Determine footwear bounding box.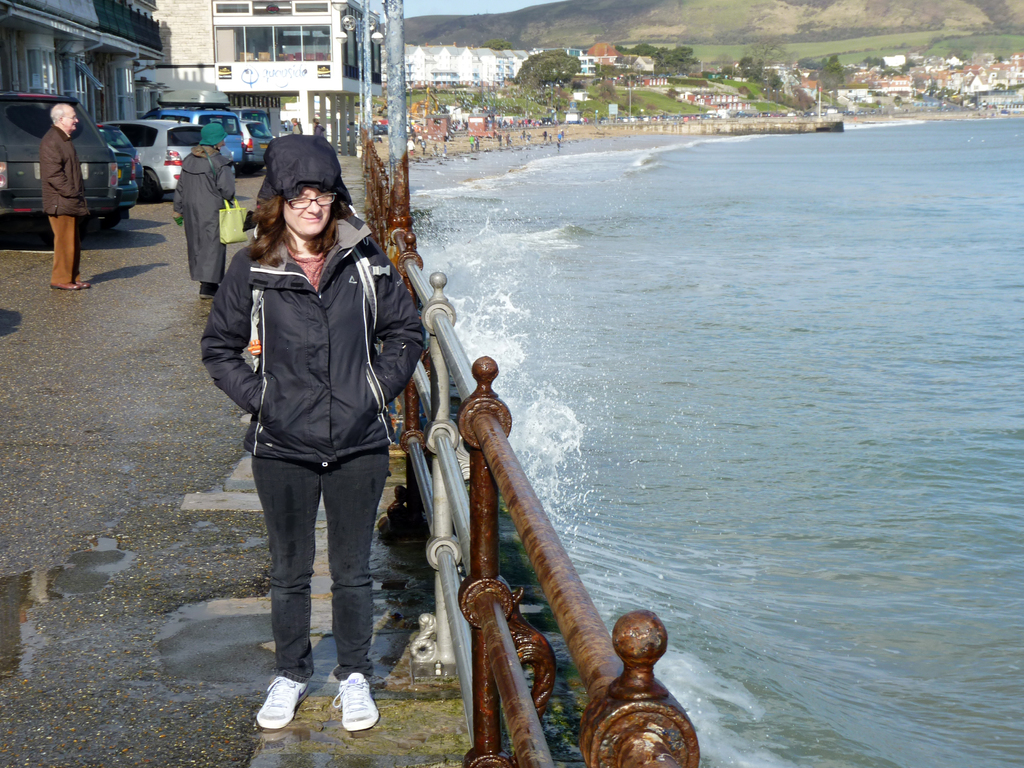
Determined: region(52, 280, 75, 291).
